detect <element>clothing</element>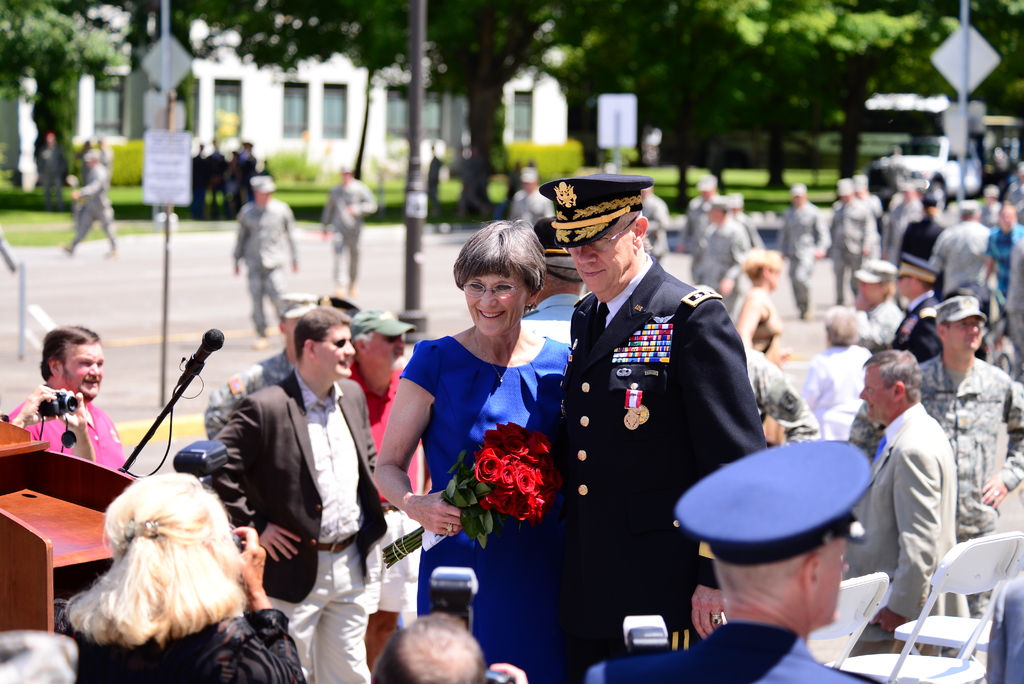
bbox(744, 345, 823, 448)
